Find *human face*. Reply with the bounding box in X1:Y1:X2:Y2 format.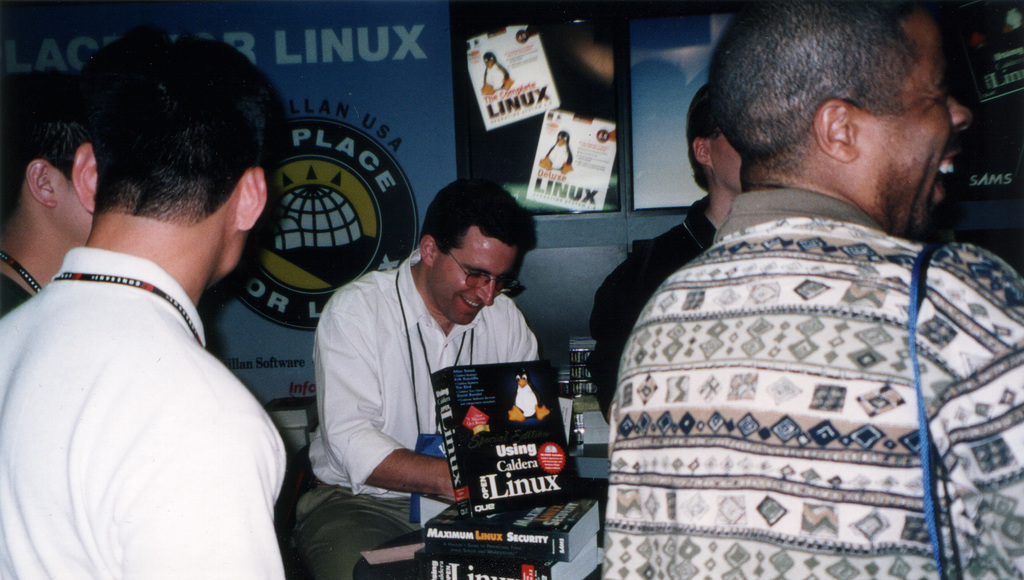
57:174:97:245.
